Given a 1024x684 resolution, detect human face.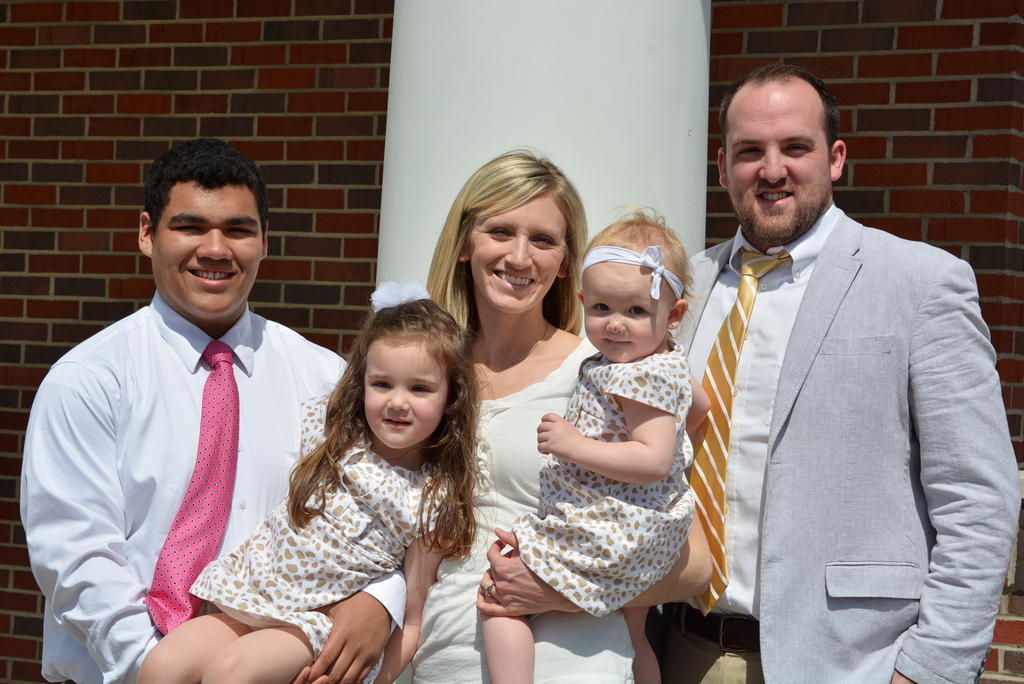
locate(468, 188, 571, 318).
